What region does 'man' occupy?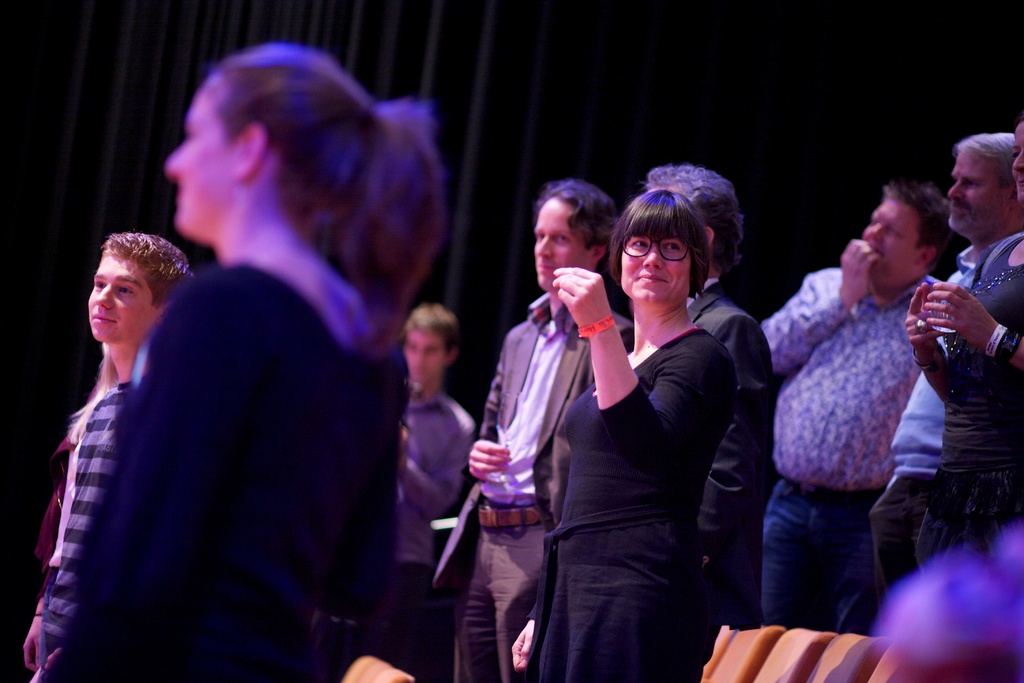
758 177 950 635.
